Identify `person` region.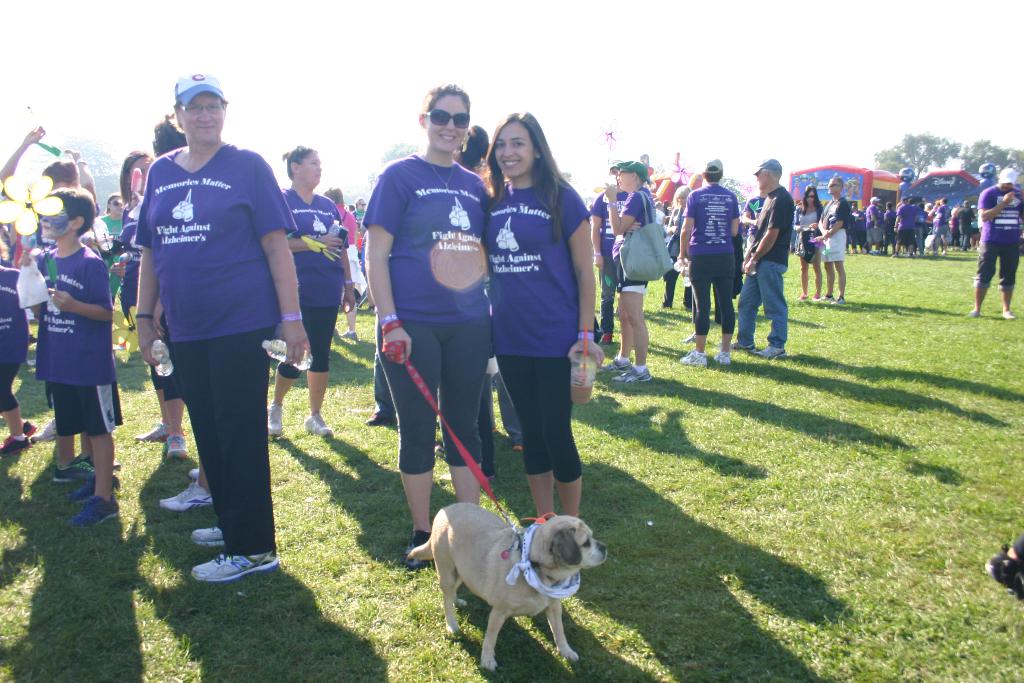
Region: pyautogui.locateOnScreen(976, 169, 1023, 320).
